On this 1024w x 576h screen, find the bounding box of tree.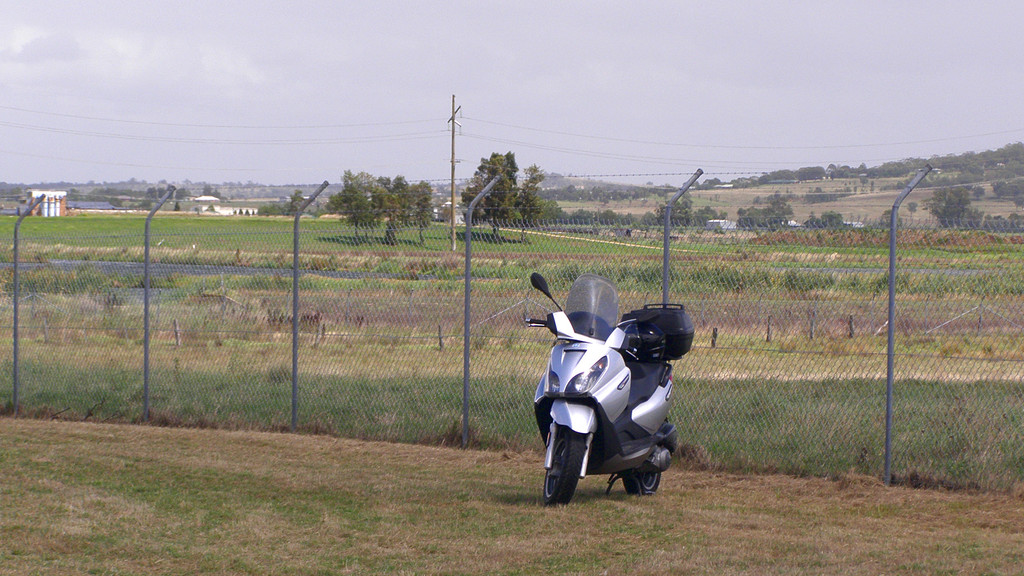
Bounding box: bbox=[736, 204, 797, 232].
